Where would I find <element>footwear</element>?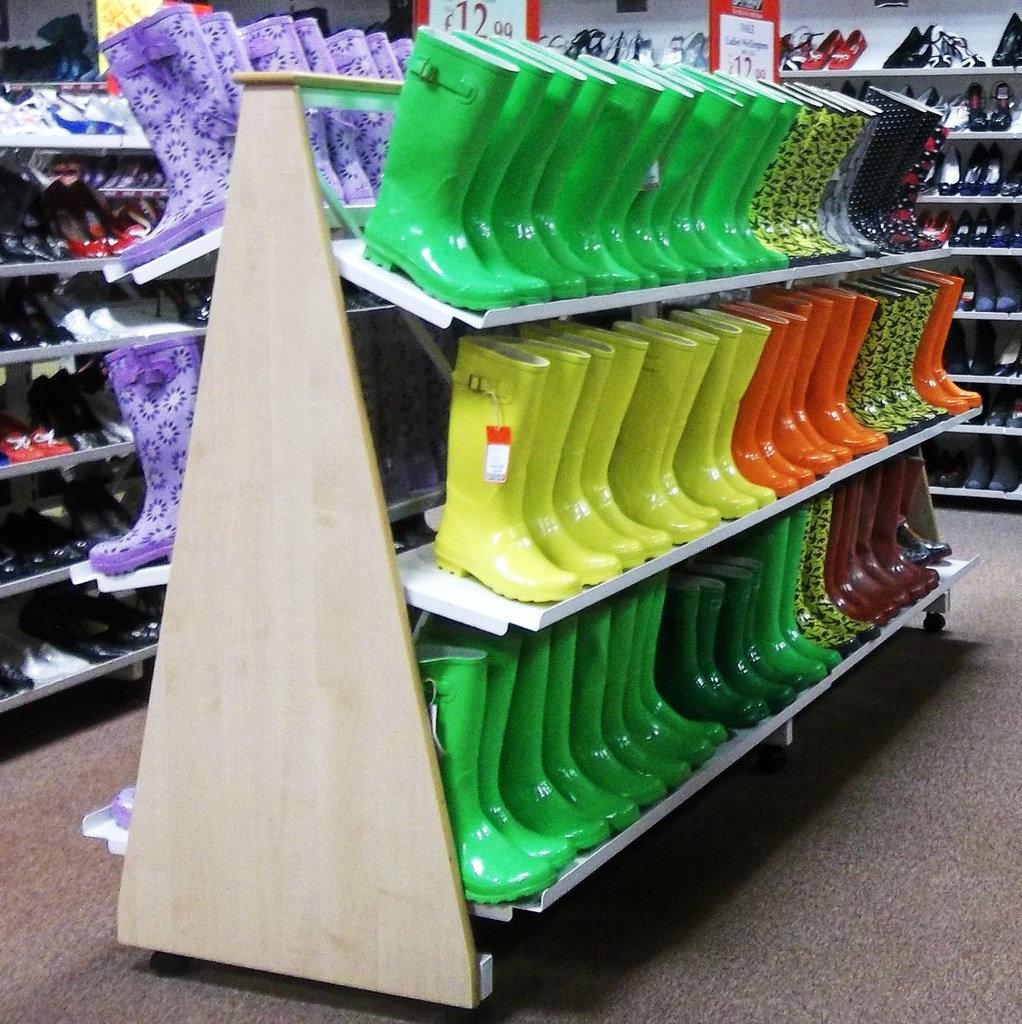
At [left=415, top=643, right=558, bottom=906].
